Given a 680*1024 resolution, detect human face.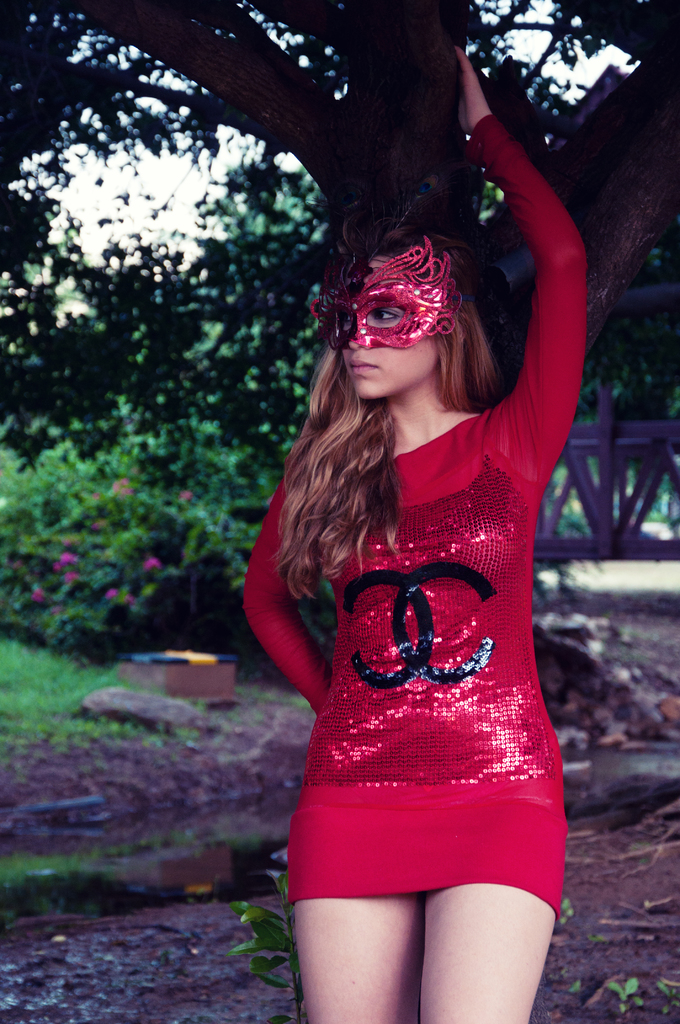
box=[337, 298, 444, 403].
